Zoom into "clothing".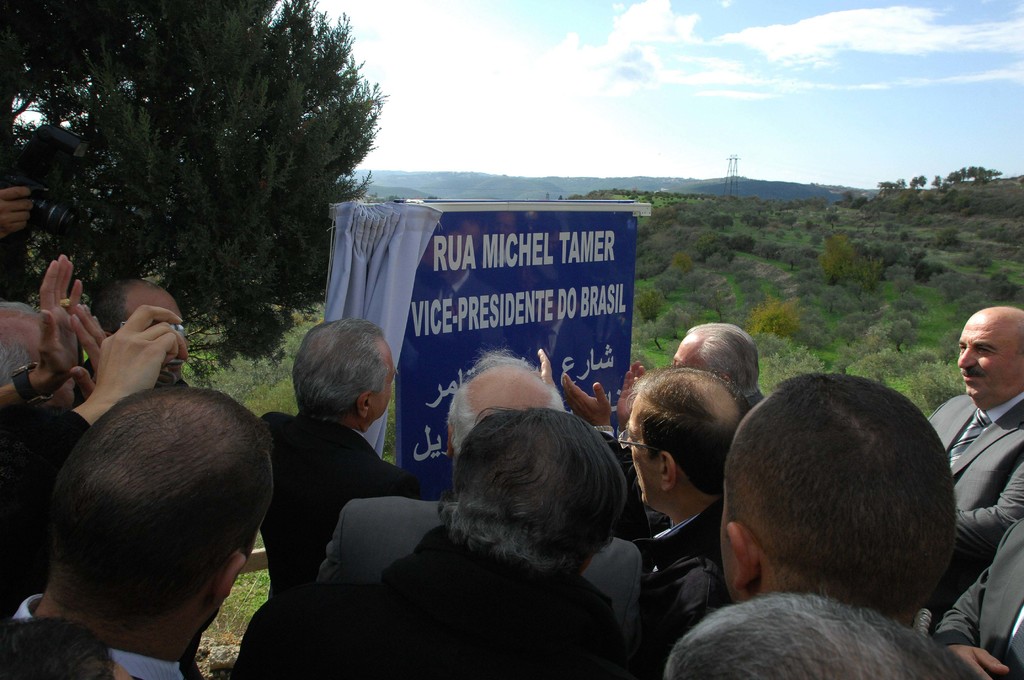
Zoom target: l=631, t=496, r=735, b=679.
